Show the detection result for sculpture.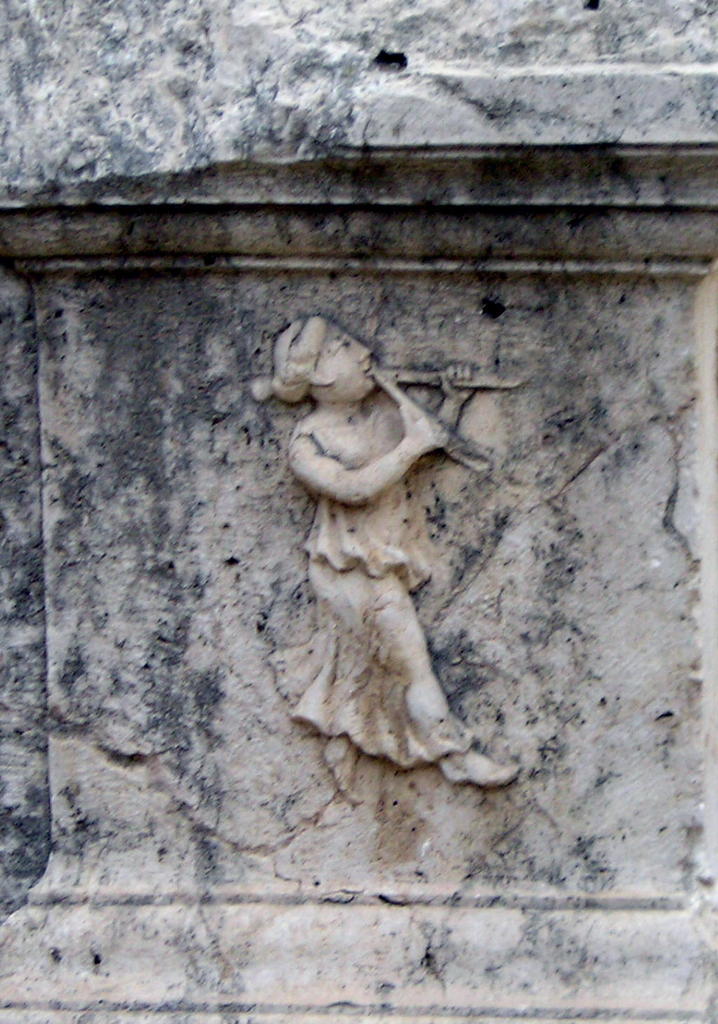
293, 290, 516, 819.
